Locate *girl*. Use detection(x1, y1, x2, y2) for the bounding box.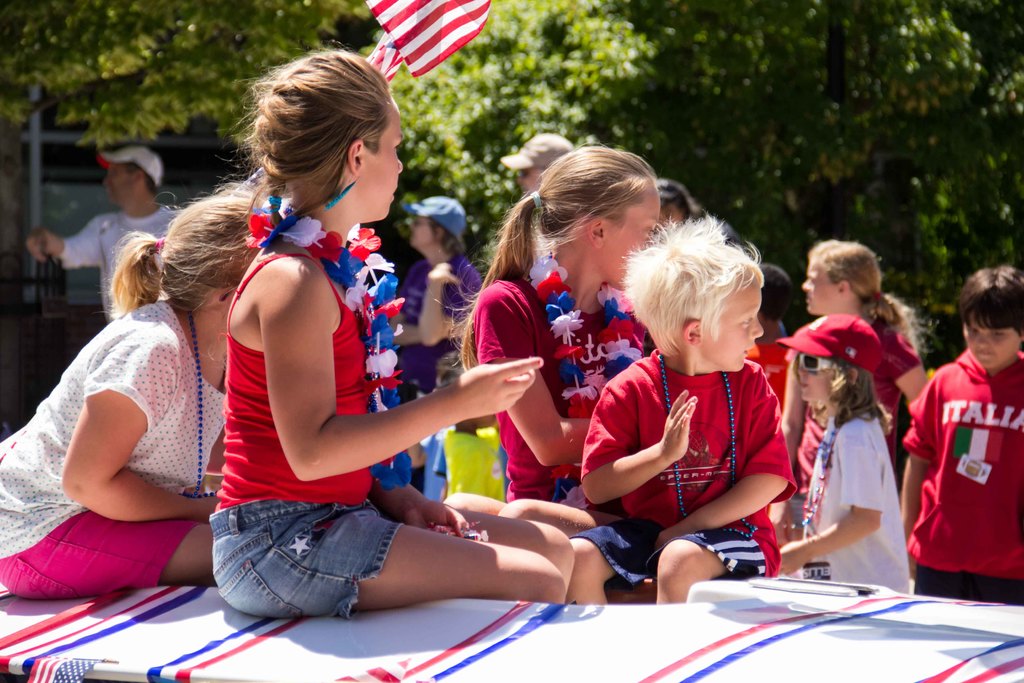
detection(781, 236, 935, 536).
